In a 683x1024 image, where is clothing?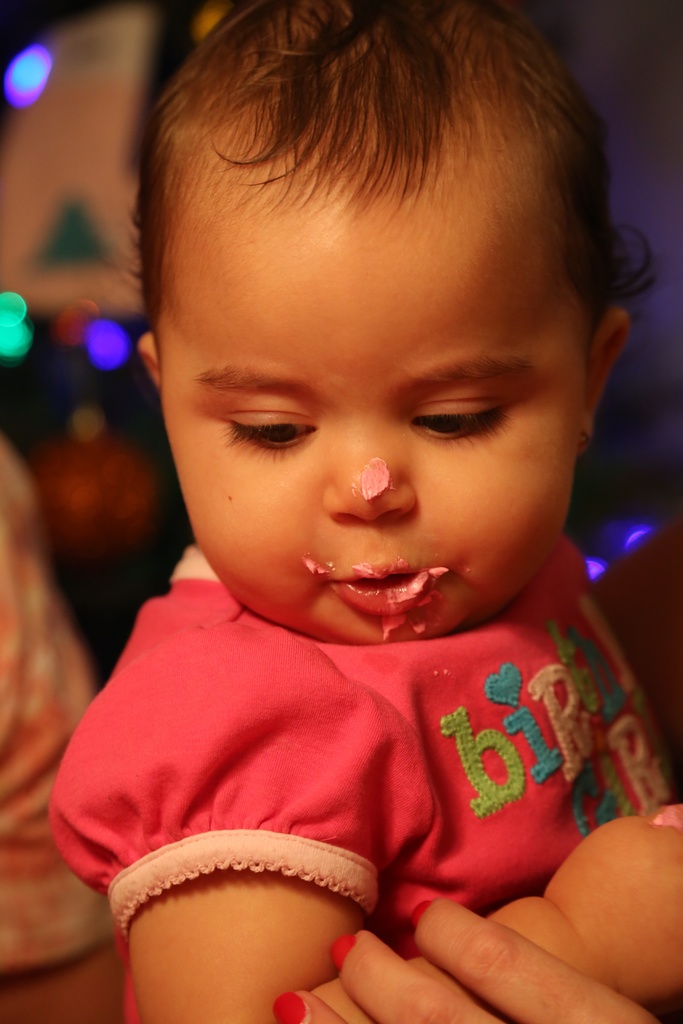
x1=24, y1=546, x2=682, y2=947.
